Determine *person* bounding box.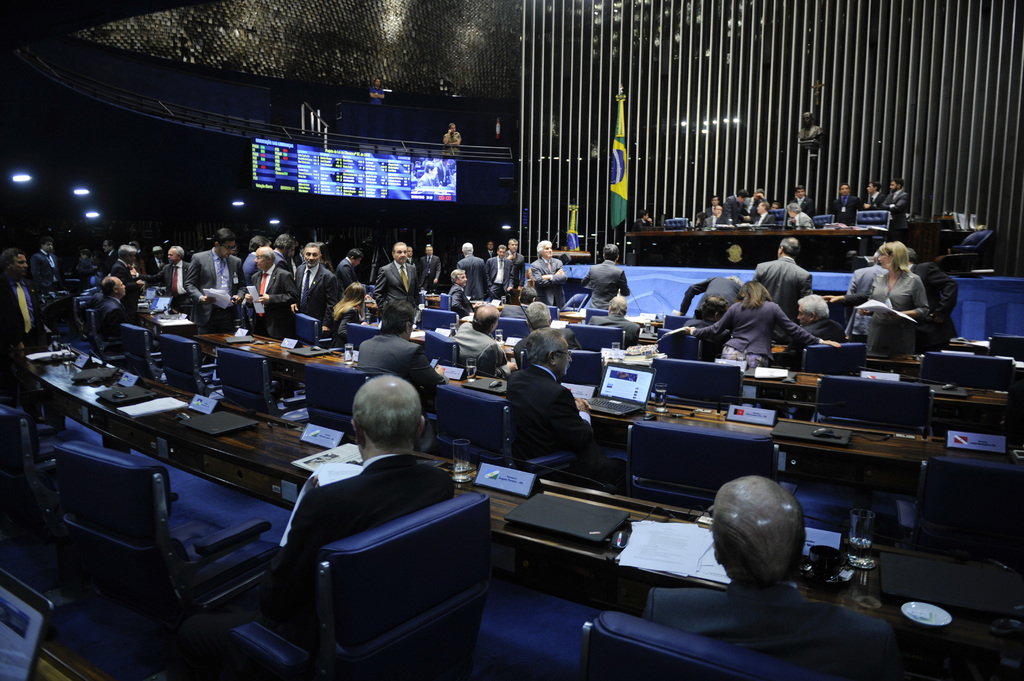
Determined: <bbox>244, 245, 297, 337</bbox>.
